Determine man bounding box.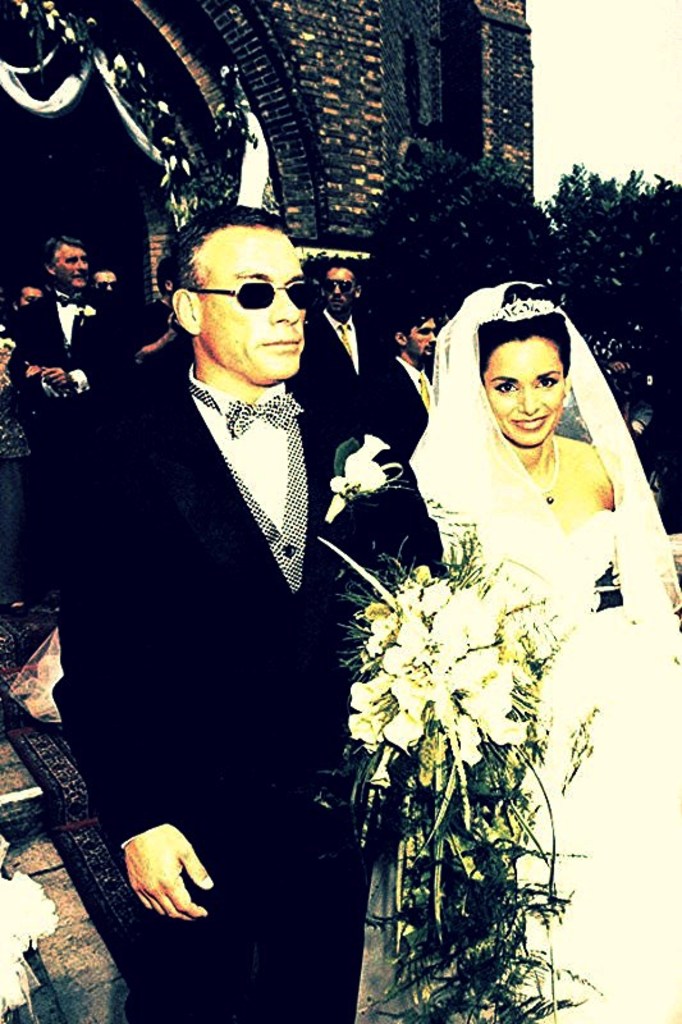
Determined: [left=5, top=230, right=137, bottom=622].
